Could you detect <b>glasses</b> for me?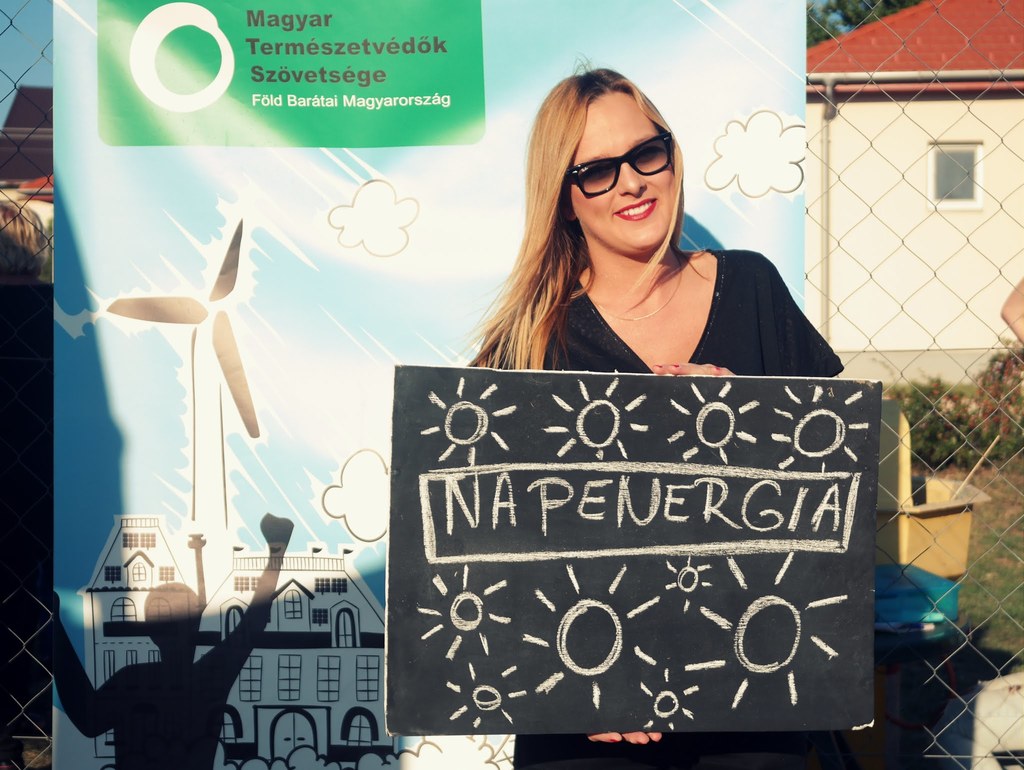
Detection result: 554, 138, 689, 190.
